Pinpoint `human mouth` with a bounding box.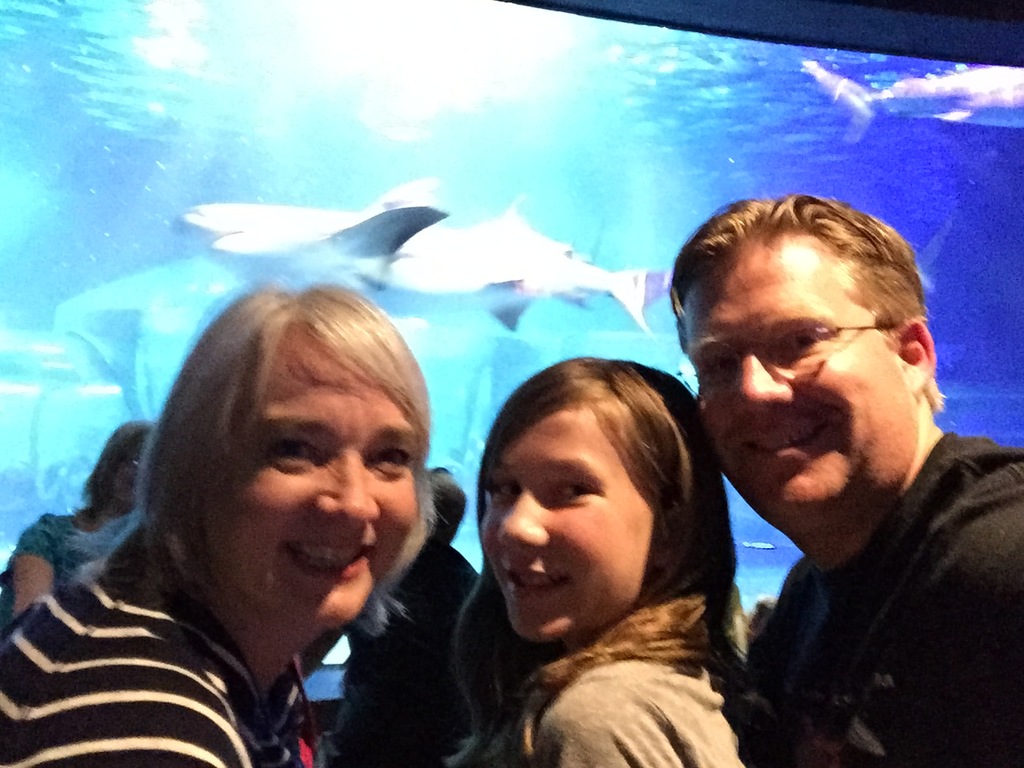
bbox=[281, 538, 376, 580].
